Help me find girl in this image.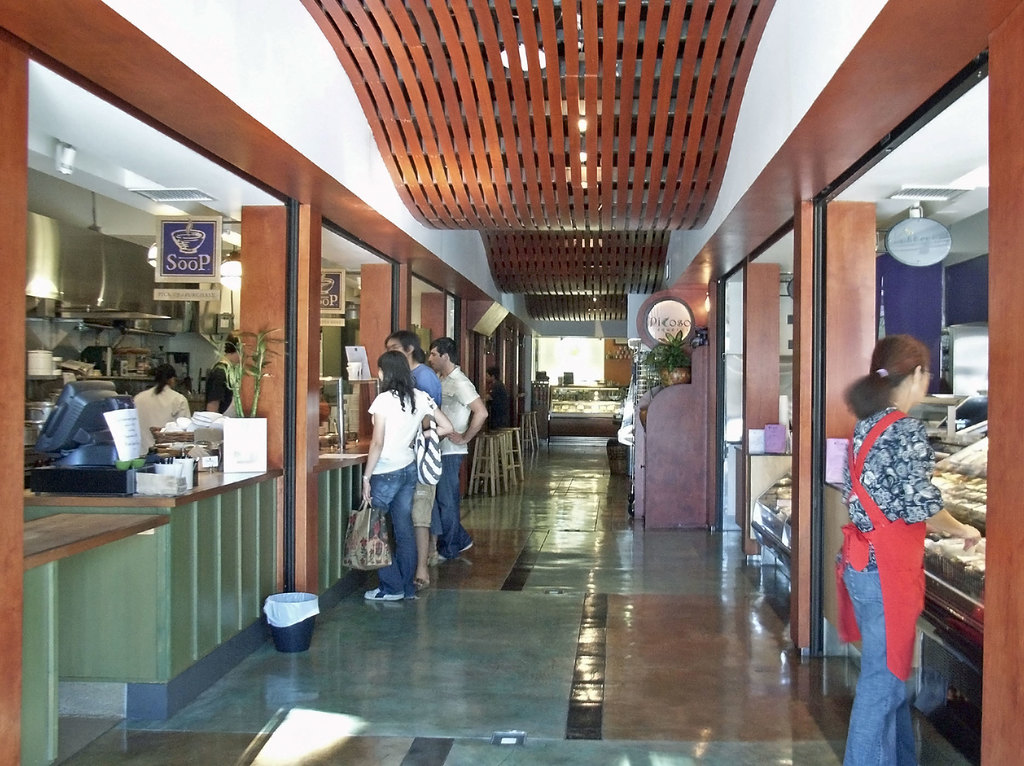
Found it: 362:350:454:601.
